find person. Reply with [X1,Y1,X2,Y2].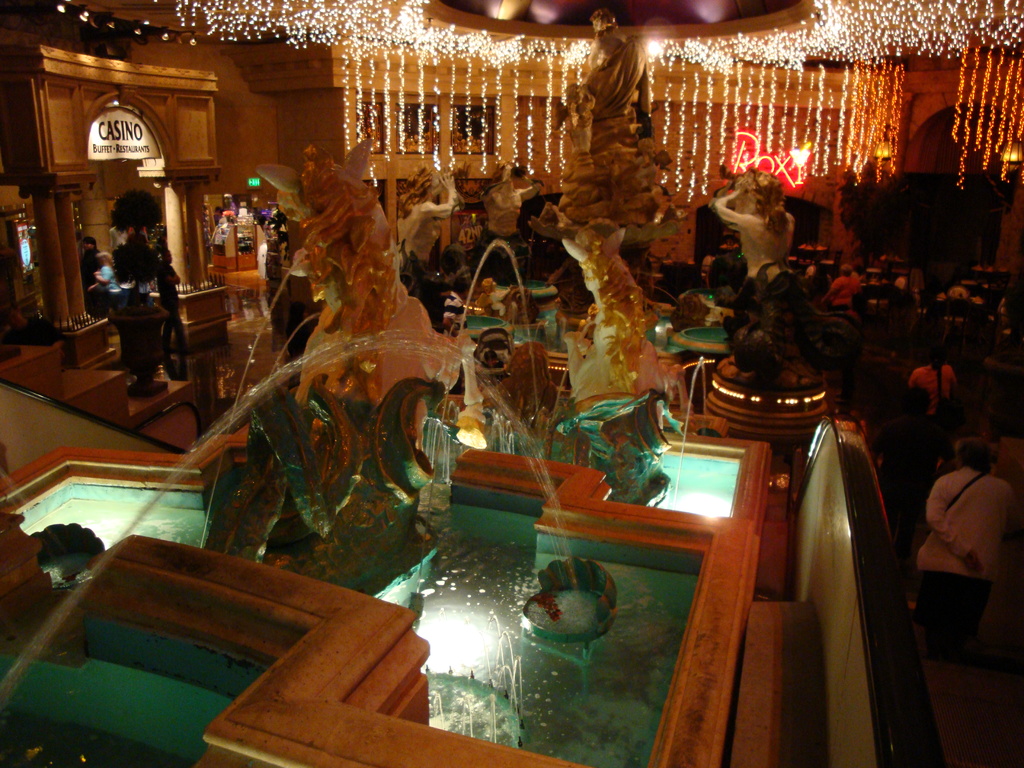
[479,158,541,235].
